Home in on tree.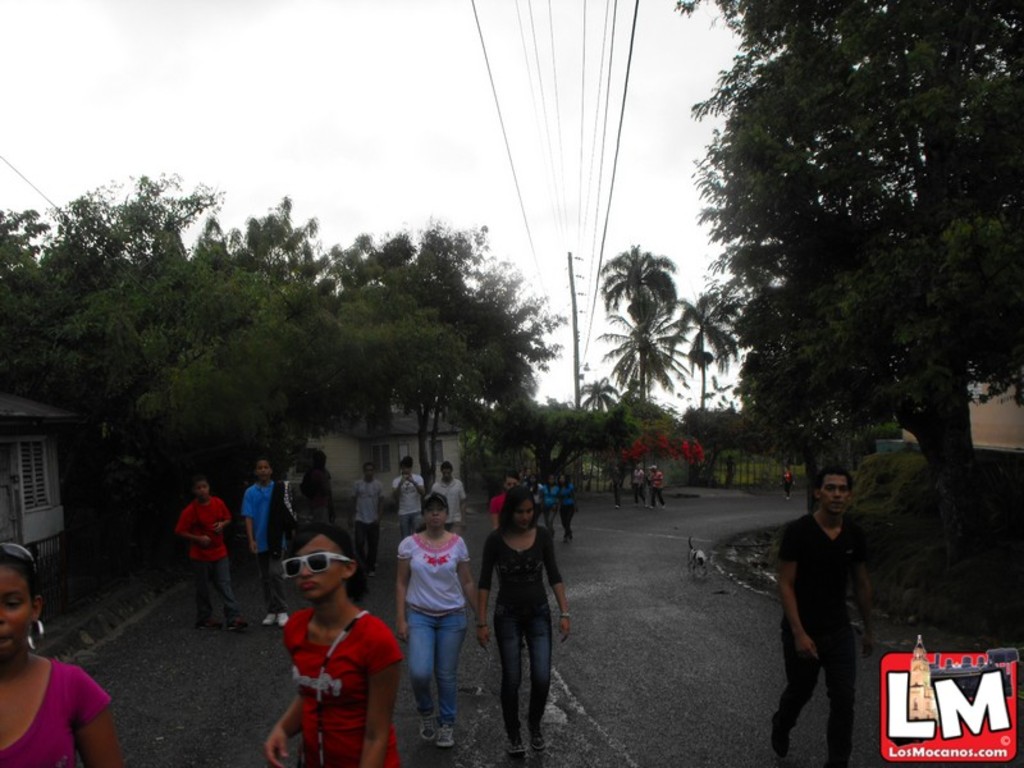
Homed in at (x1=681, y1=294, x2=746, y2=411).
